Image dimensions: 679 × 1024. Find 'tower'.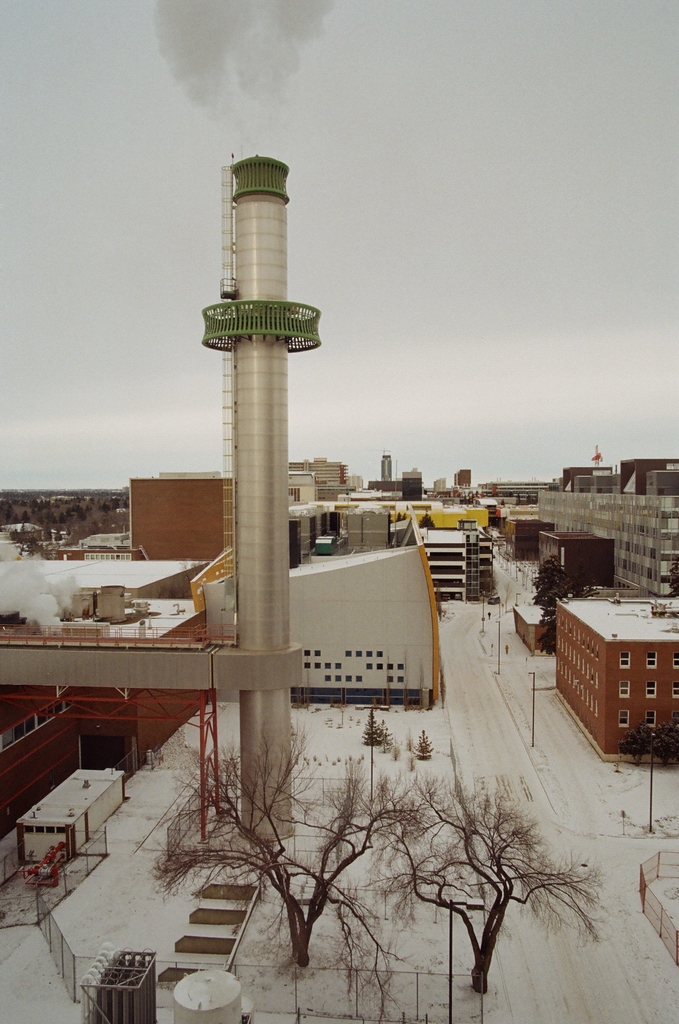
(377, 454, 395, 484).
